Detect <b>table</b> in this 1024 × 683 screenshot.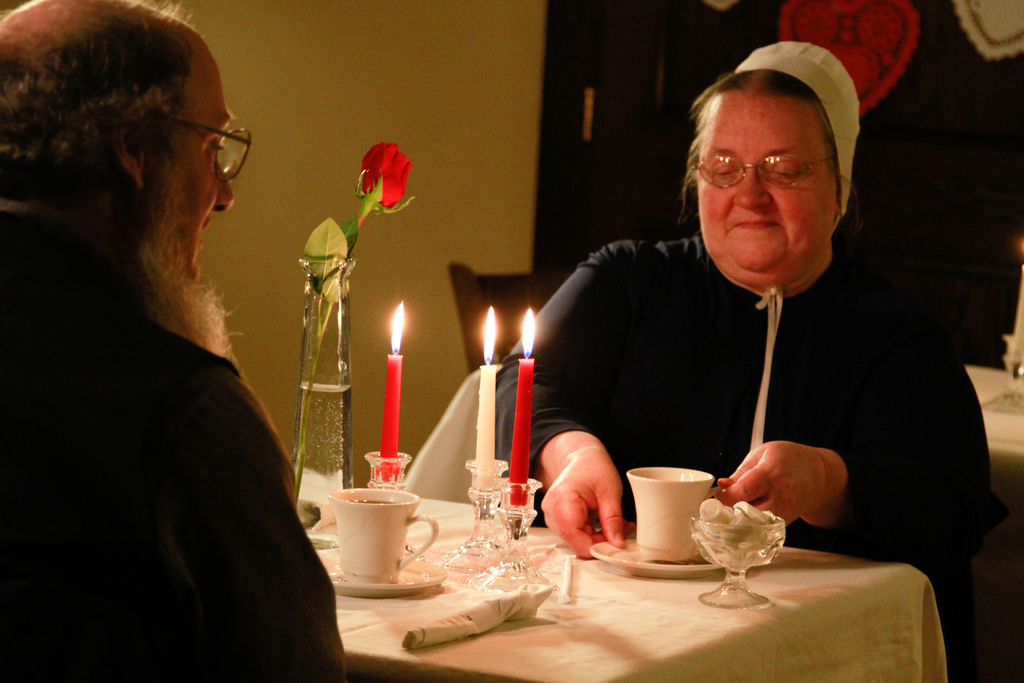
Detection: <bbox>308, 488, 881, 677</bbox>.
